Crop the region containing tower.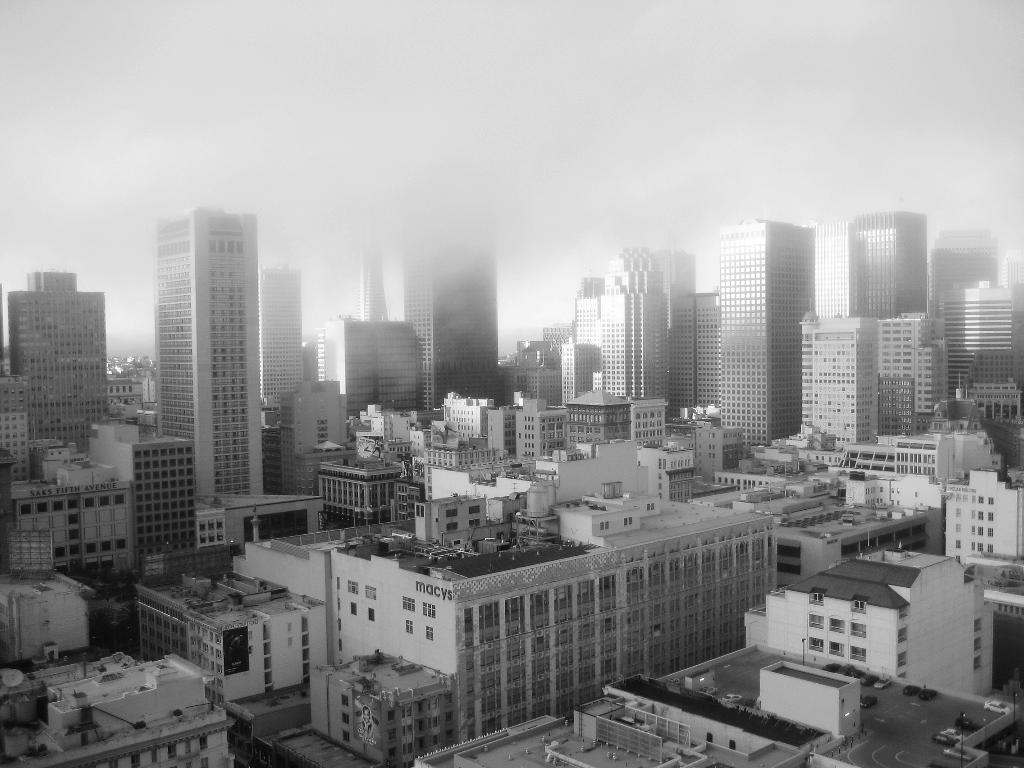
Crop region: left=851, top=211, right=919, bottom=314.
